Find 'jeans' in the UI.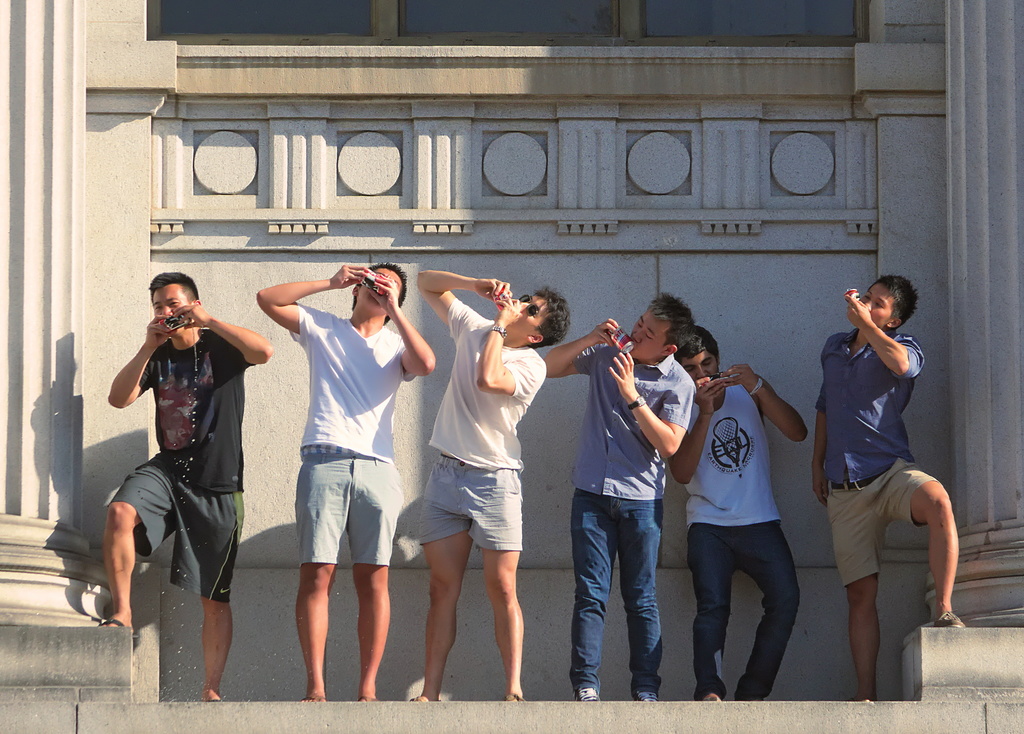
UI element at BBox(420, 455, 527, 550).
